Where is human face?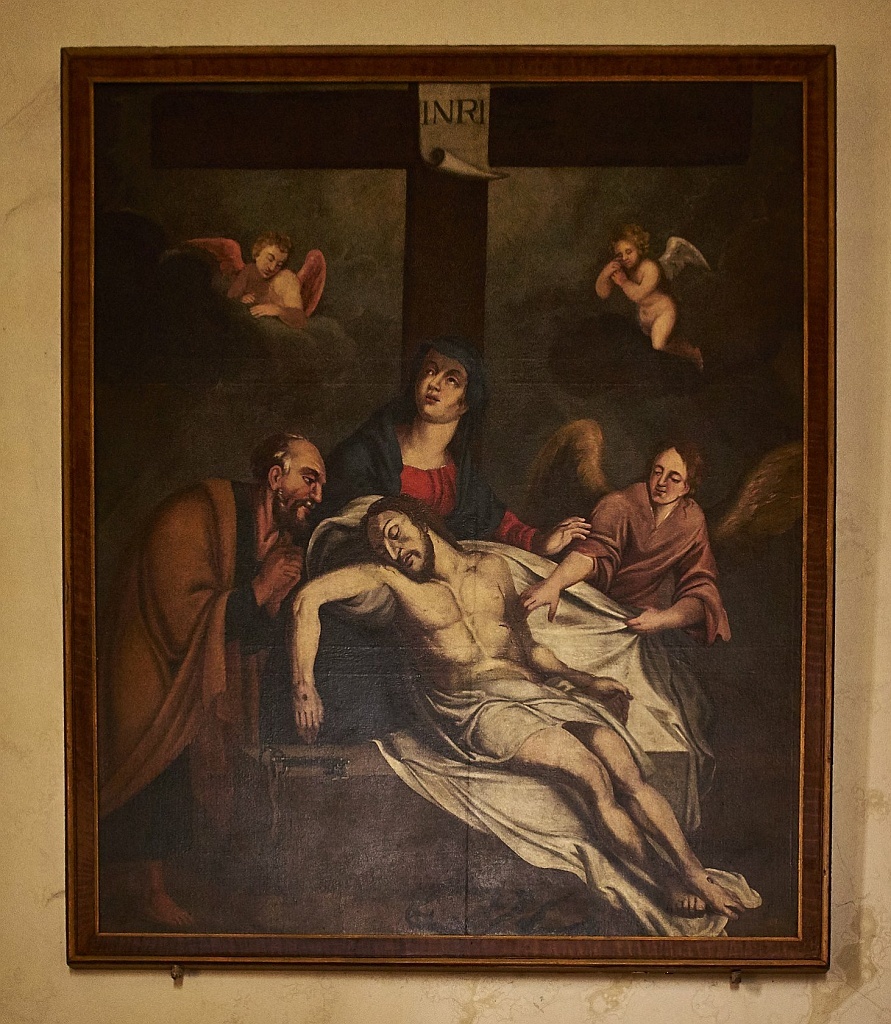
box=[286, 439, 328, 521].
